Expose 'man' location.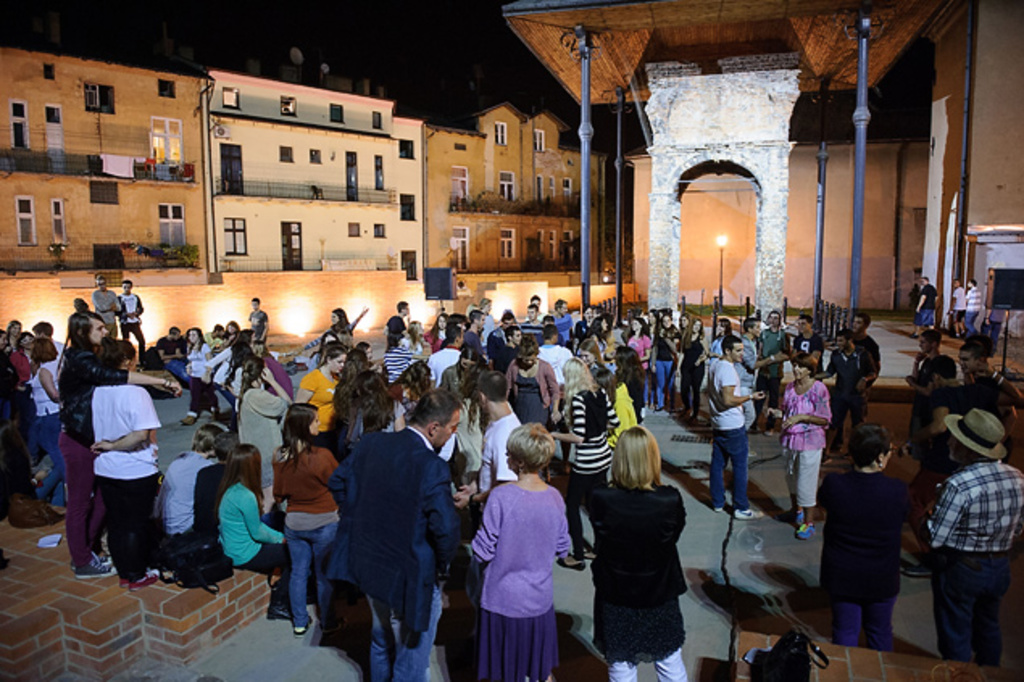
Exposed at [left=921, top=424, right=1021, bottom=666].
